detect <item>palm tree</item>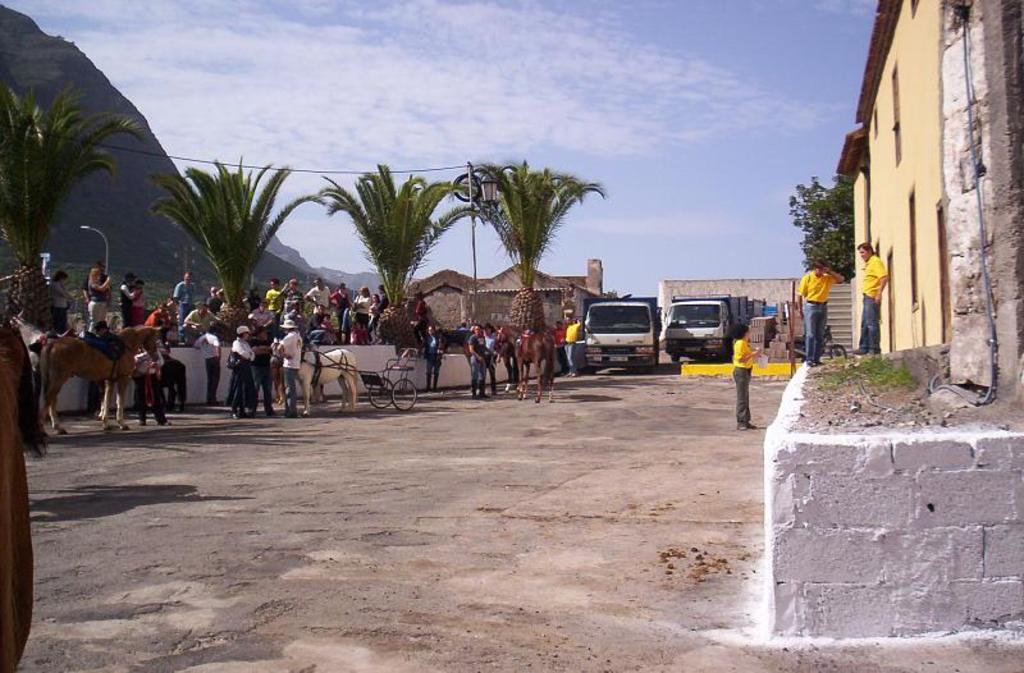
[x1=335, y1=174, x2=462, y2=343]
